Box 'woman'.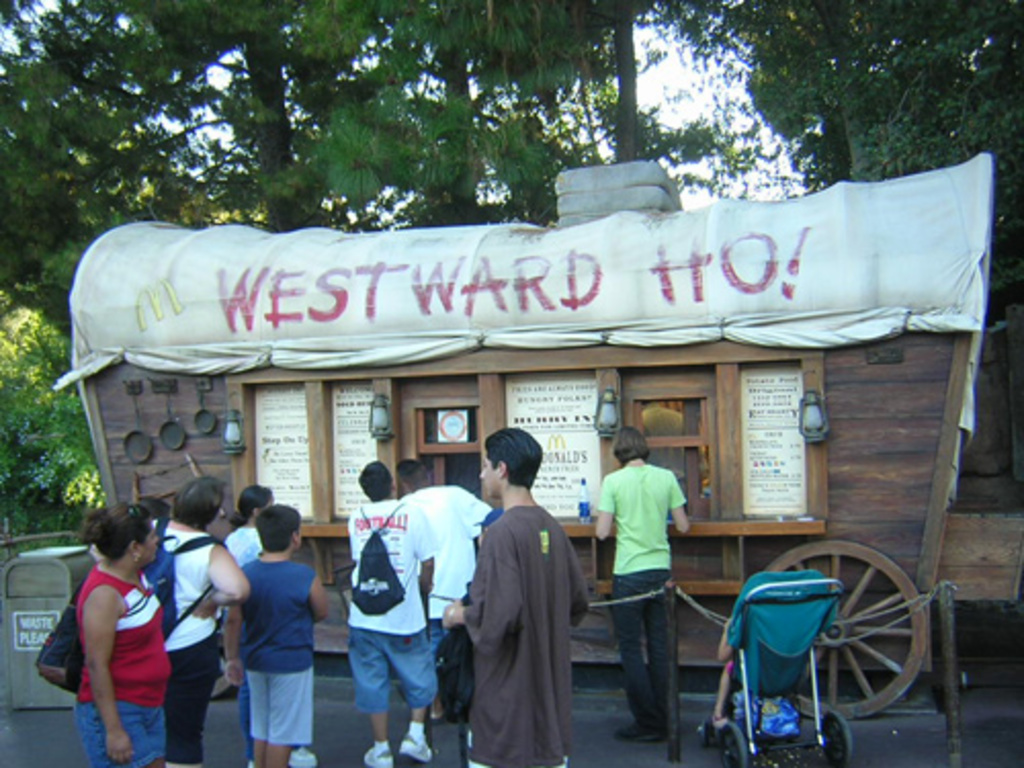
66 502 178 766.
